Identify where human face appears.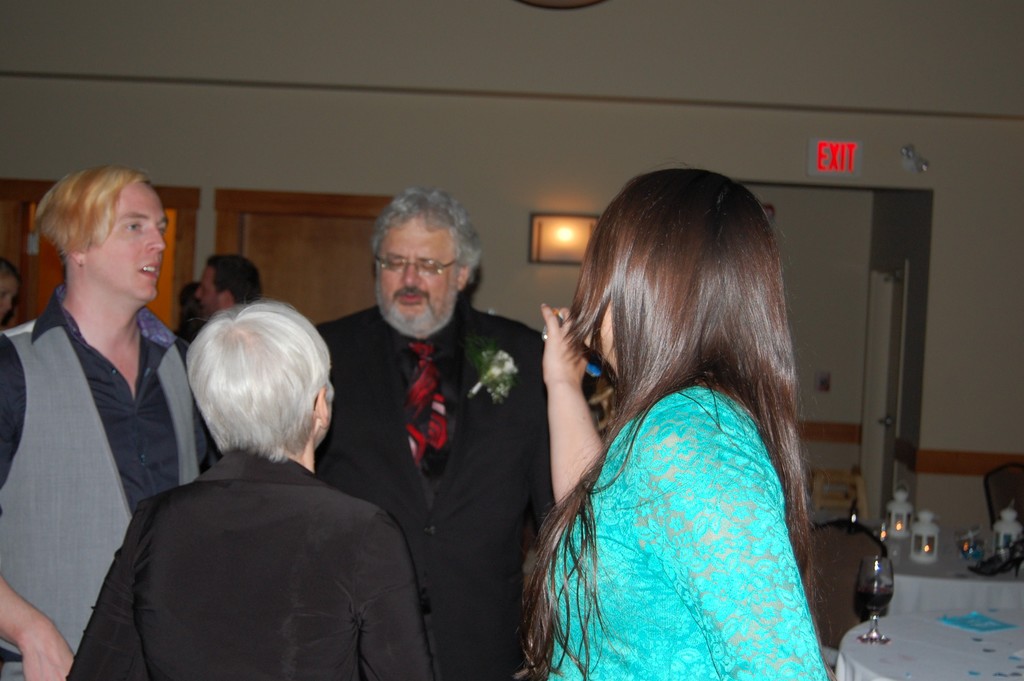
Appears at bbox(88, 184, 168, 302).
